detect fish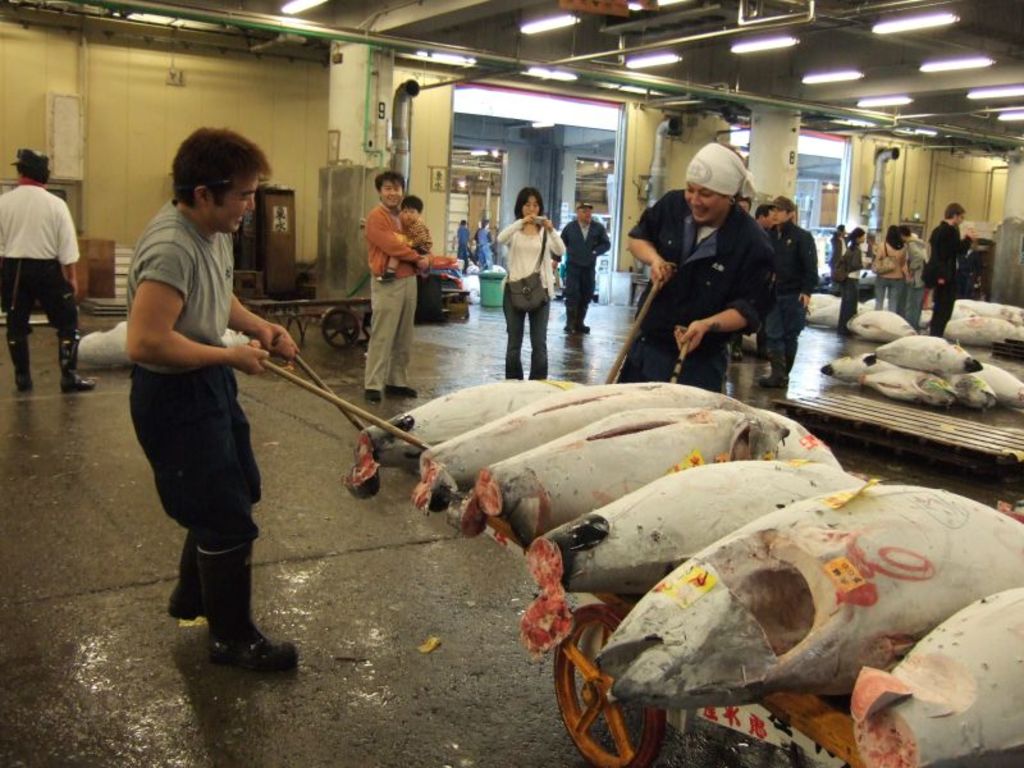
{"left": 411, "top": 372, "right": 751, "bottom": 509}
